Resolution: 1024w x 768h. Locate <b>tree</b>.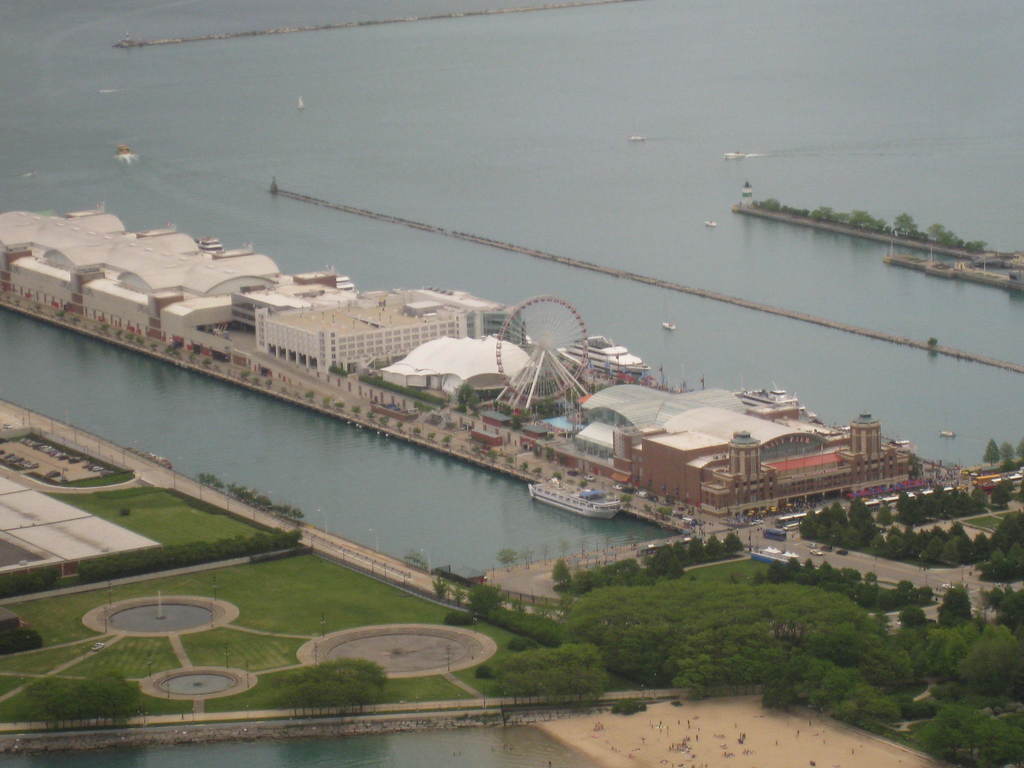
locate(239, 368, 248, 383).
